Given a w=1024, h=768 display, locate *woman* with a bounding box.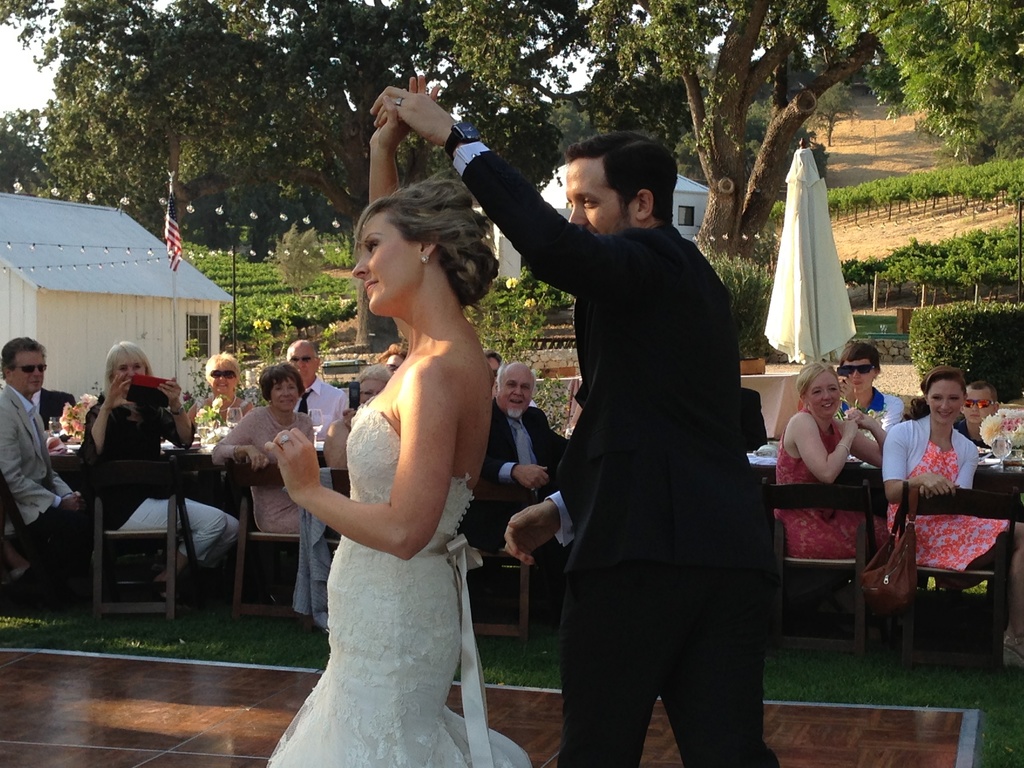
Located: [321,357,392,468].
